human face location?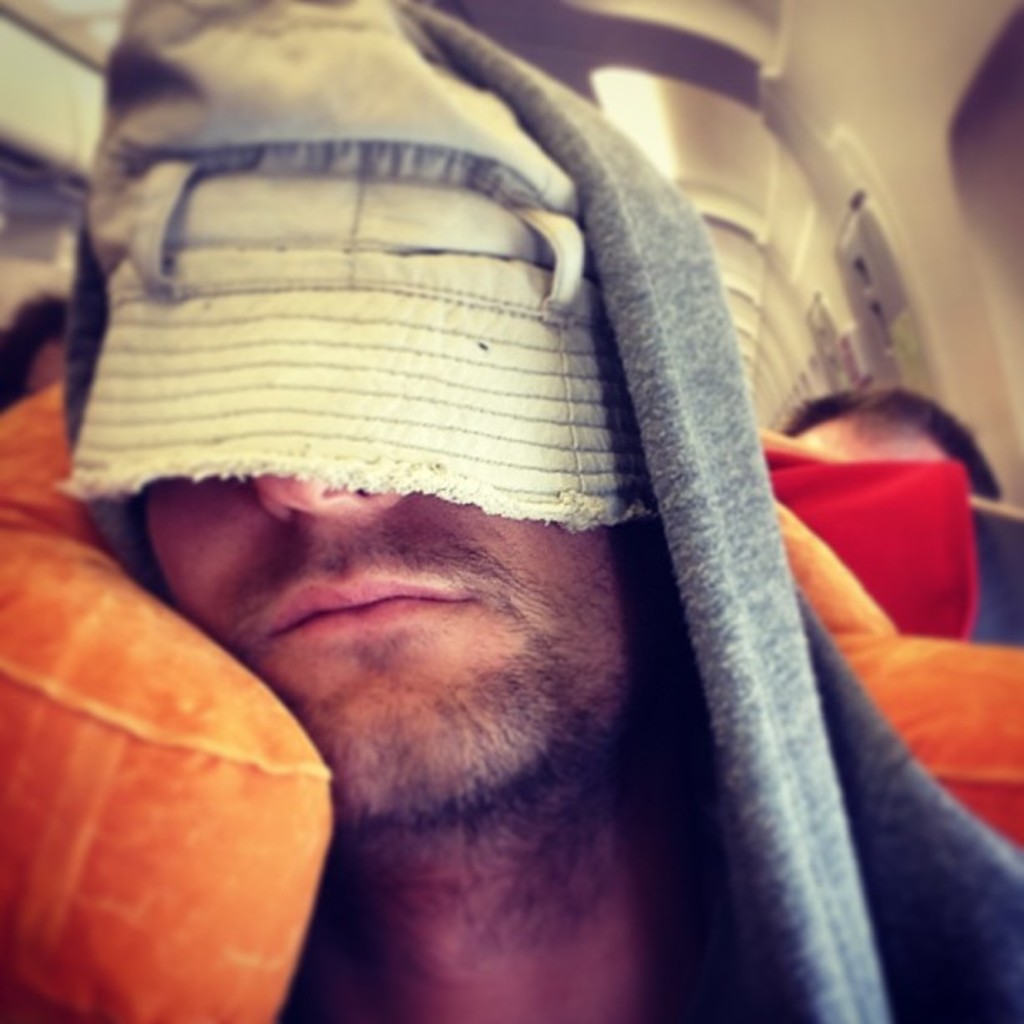
144 484 637 801
